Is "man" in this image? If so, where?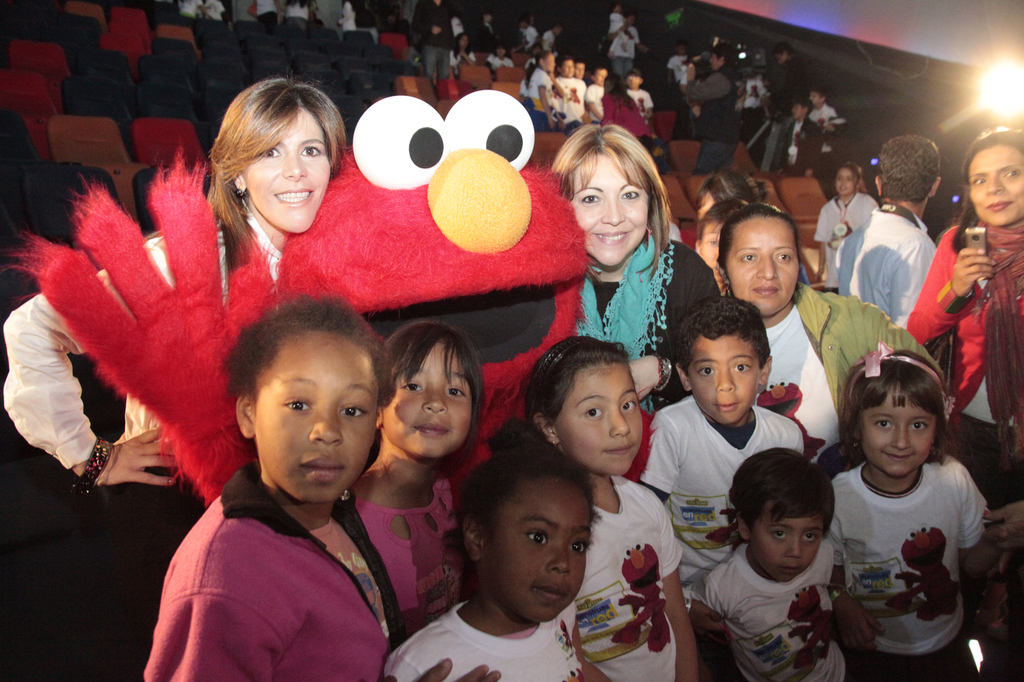
Yes, at region(828, 132, 937, 331).
